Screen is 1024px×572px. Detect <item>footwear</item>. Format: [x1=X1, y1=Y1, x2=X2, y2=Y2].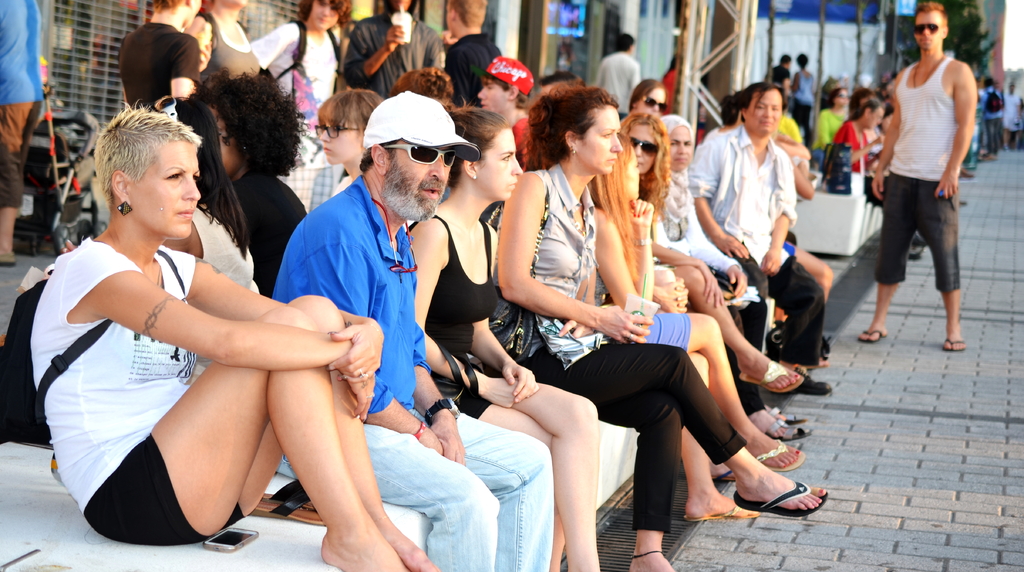
[x1=857, y1=328, x2=882, y2=344].
